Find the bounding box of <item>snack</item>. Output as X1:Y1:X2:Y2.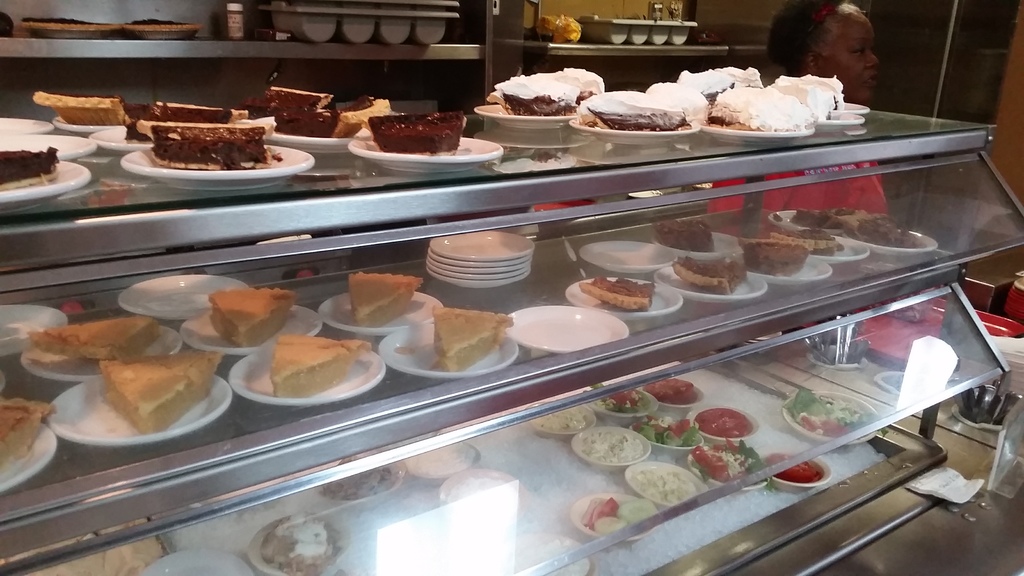
653:219:717:253.
